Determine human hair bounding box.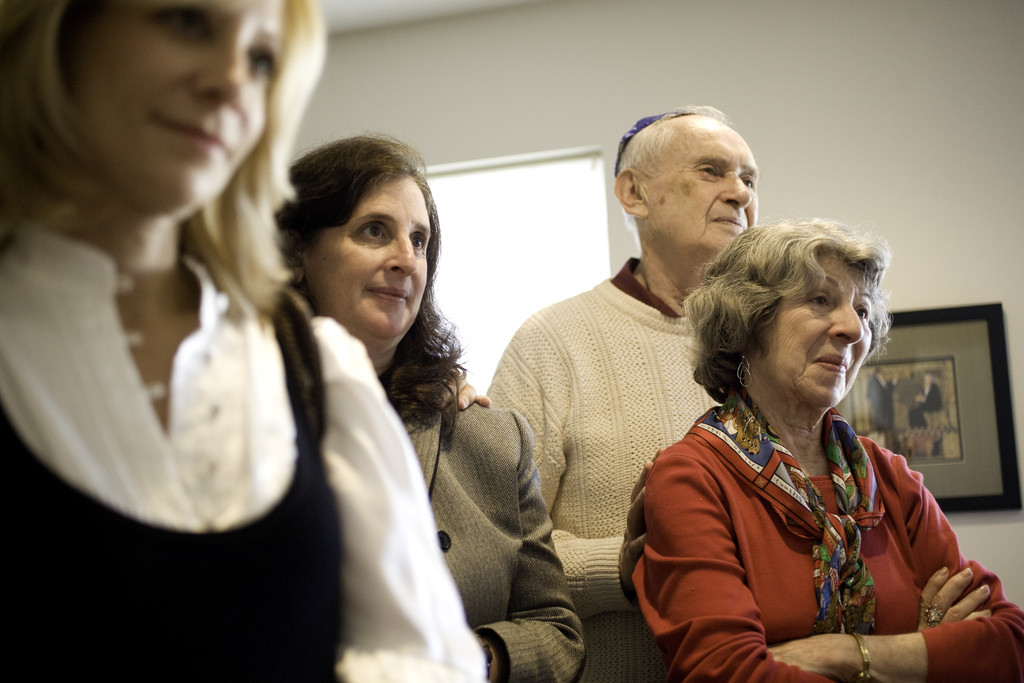
Determined: (710, 212, 878, 441).
